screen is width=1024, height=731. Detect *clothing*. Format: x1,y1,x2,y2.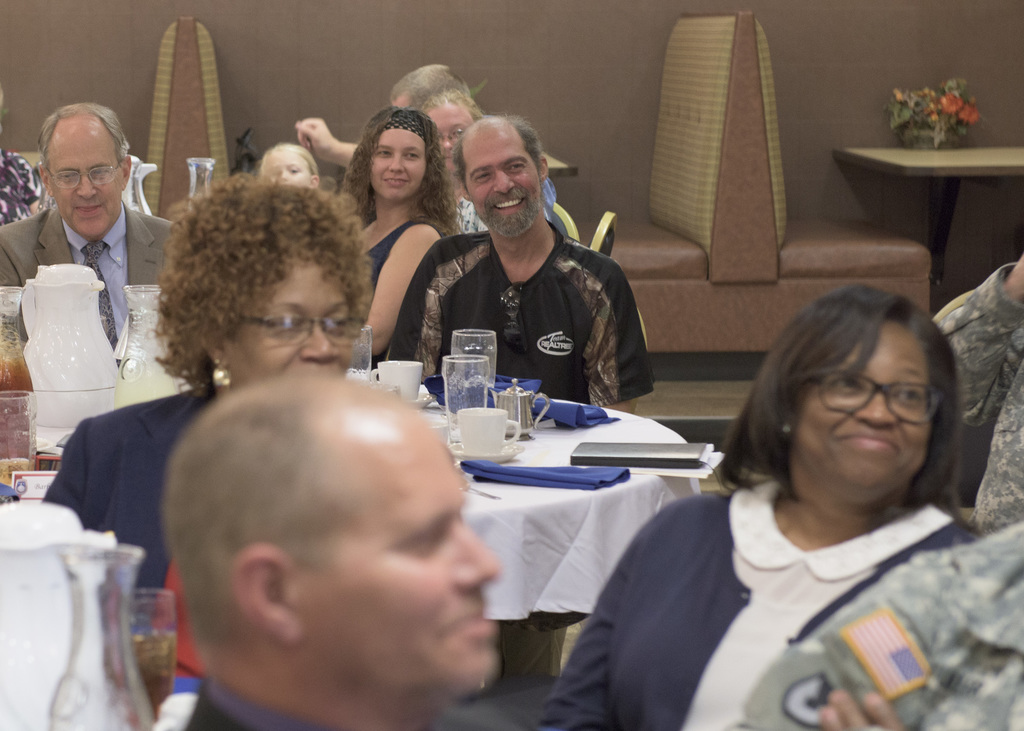
0,206,180,366.
